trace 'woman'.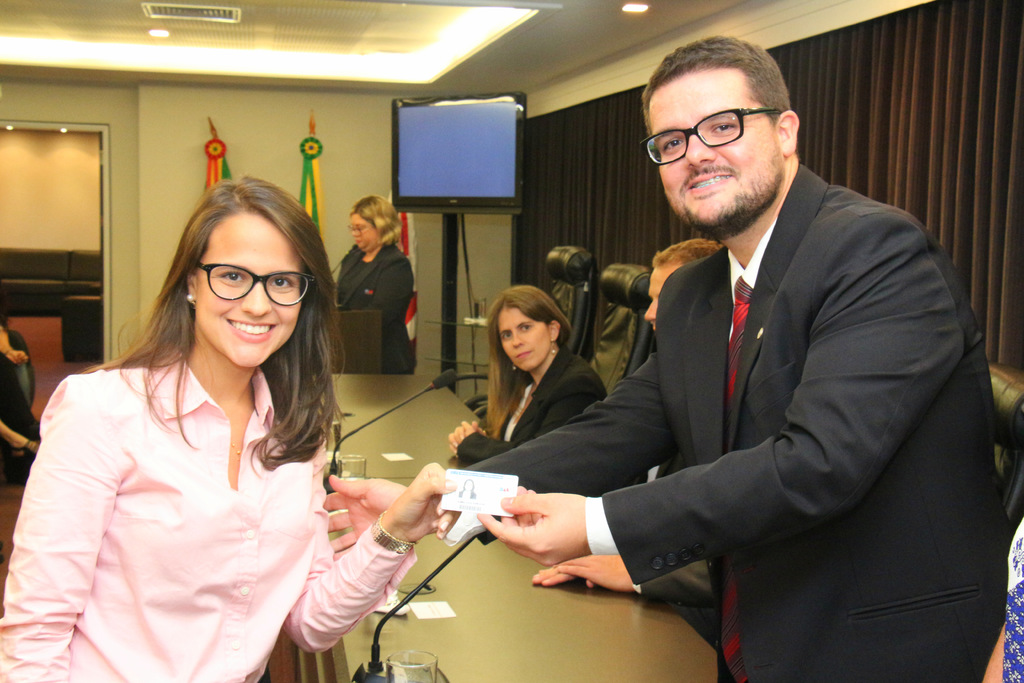
Traced to x1=326, y1=188, x2=422, y2=372.
